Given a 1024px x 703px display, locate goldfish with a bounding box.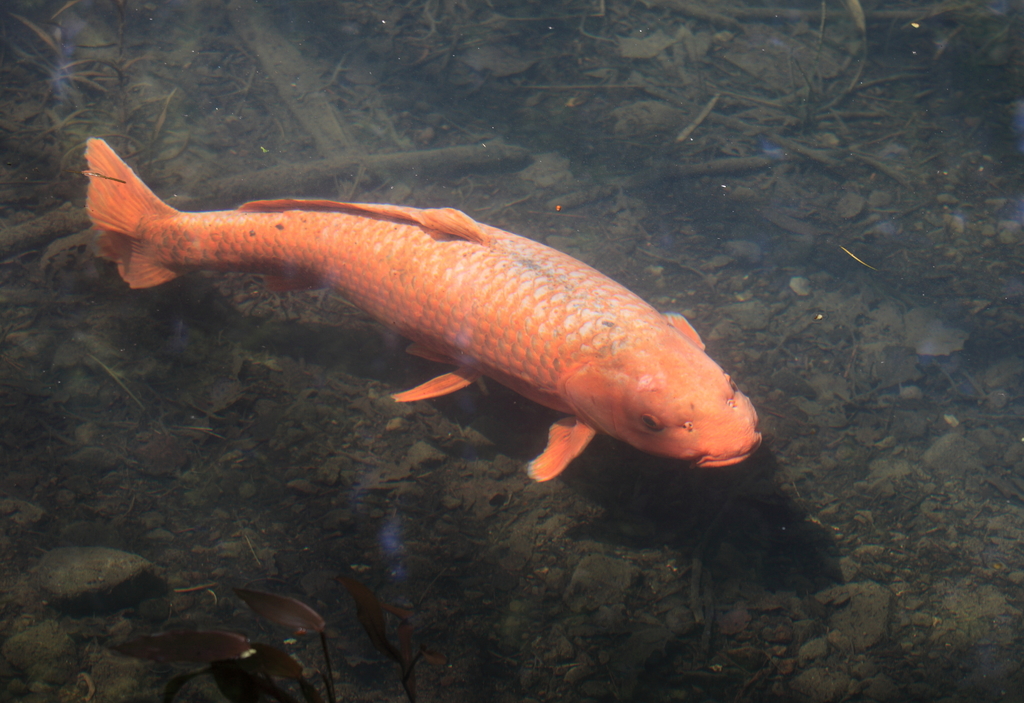
Located: bbox(95, 131, 767, 473).
